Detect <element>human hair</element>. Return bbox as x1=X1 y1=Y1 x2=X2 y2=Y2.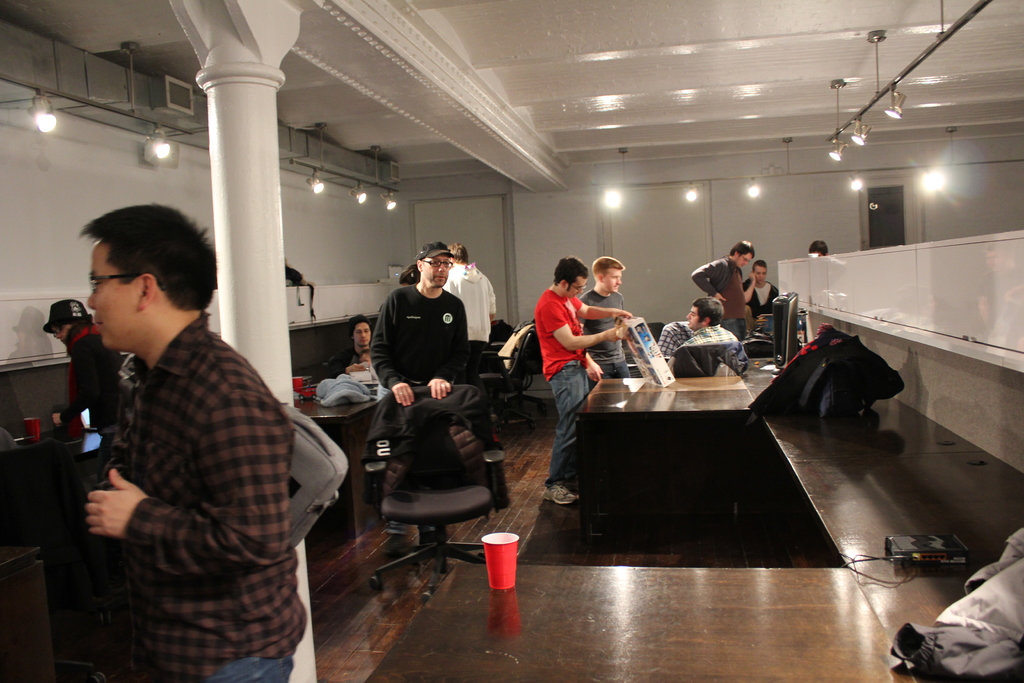
x1=753 y1=255 x2=765 y2=280.
